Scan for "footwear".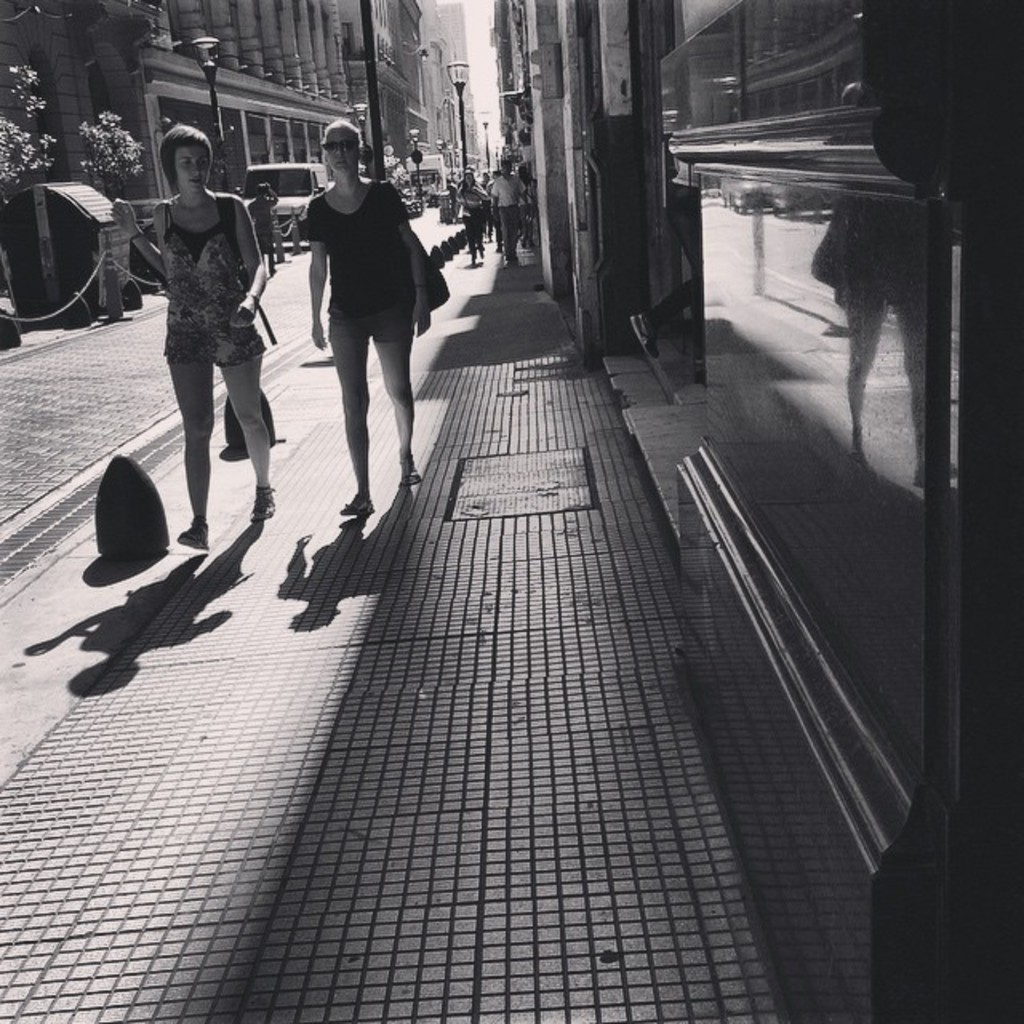
Scan result: bbox(338, 494, 374, 504).
